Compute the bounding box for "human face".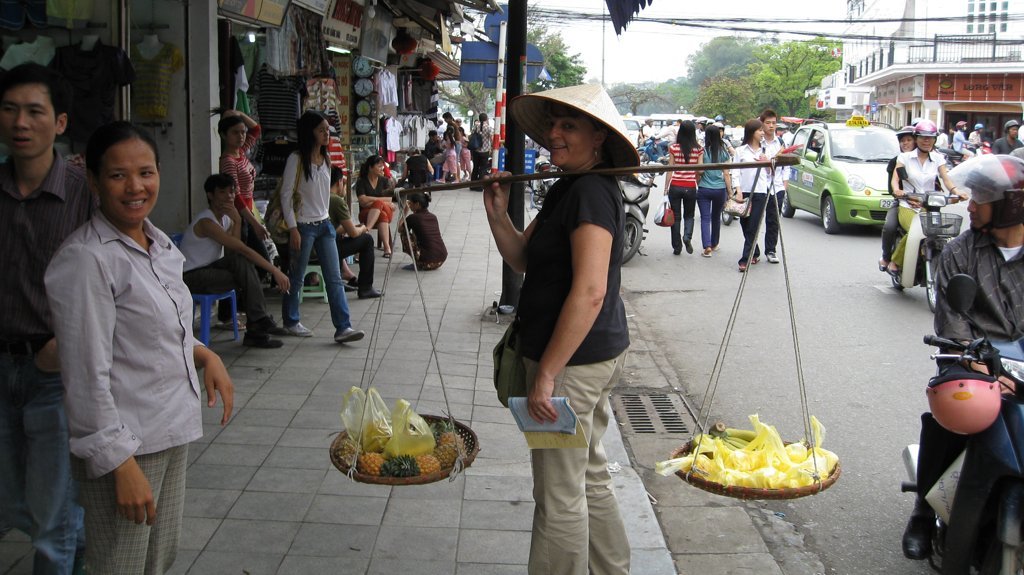
rect(545, 101, 591, 168).
